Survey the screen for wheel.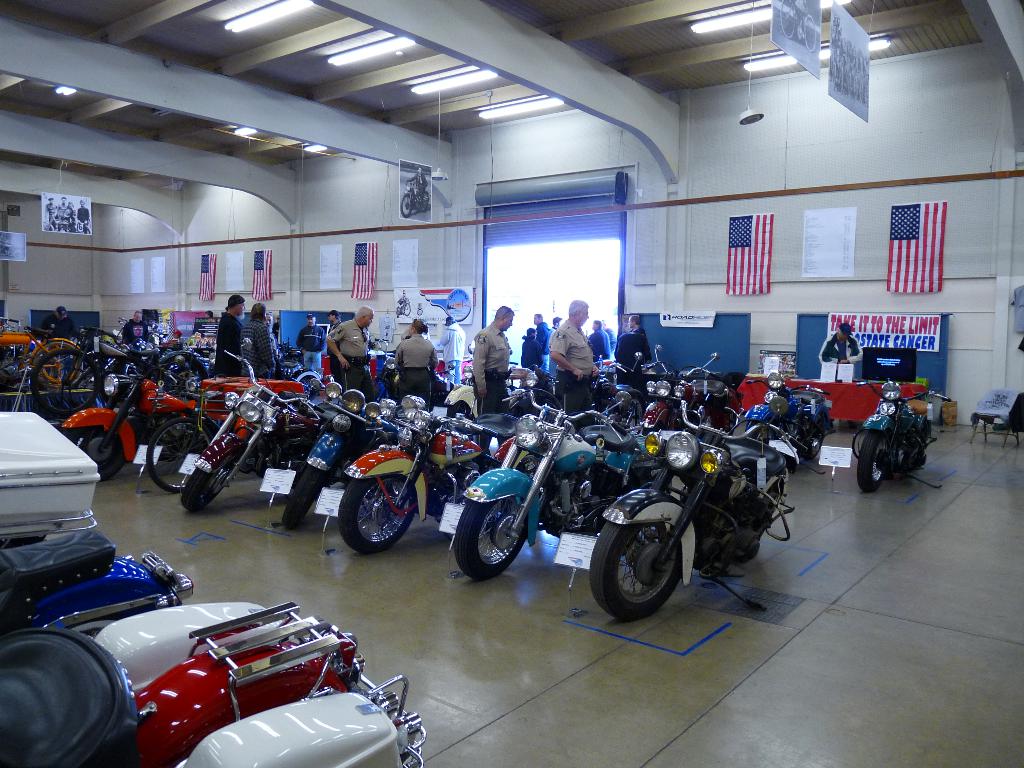
Survey found: [154, 351, 210, 404].
